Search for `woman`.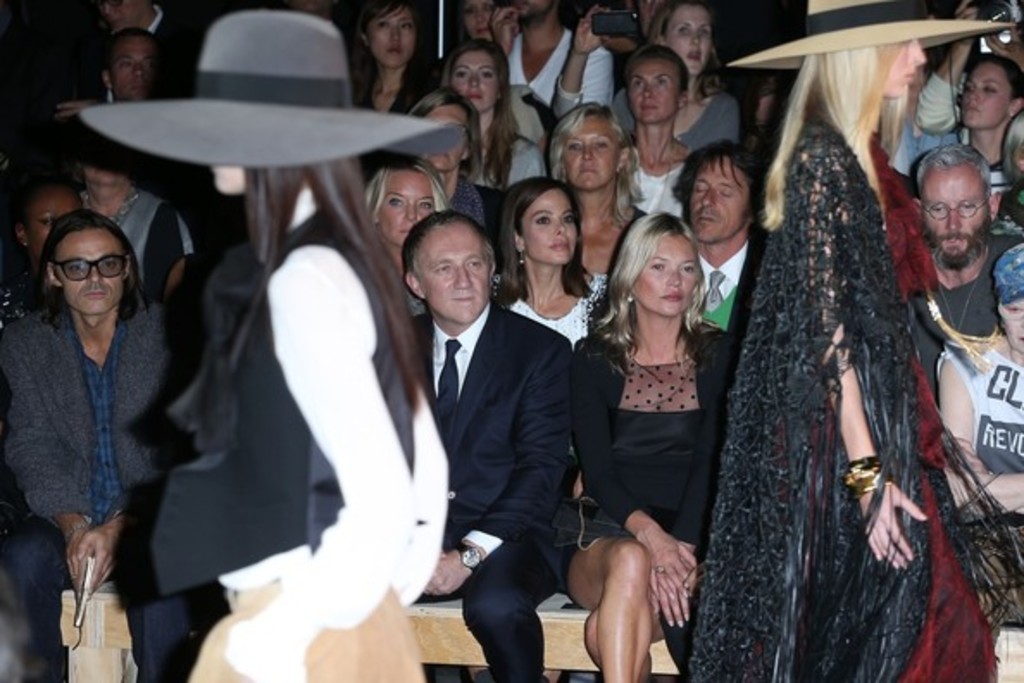
Found at [x1=684, y1=0, x2=1017, y2=681].
